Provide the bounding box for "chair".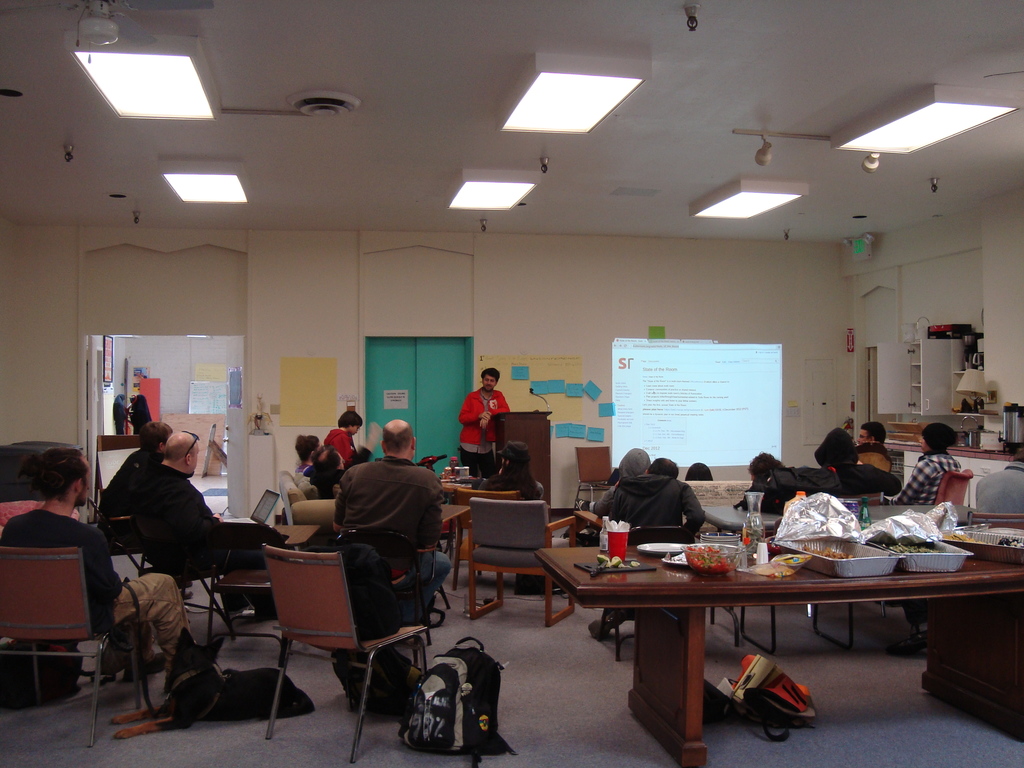
crop(572, 444, 619, 516).
